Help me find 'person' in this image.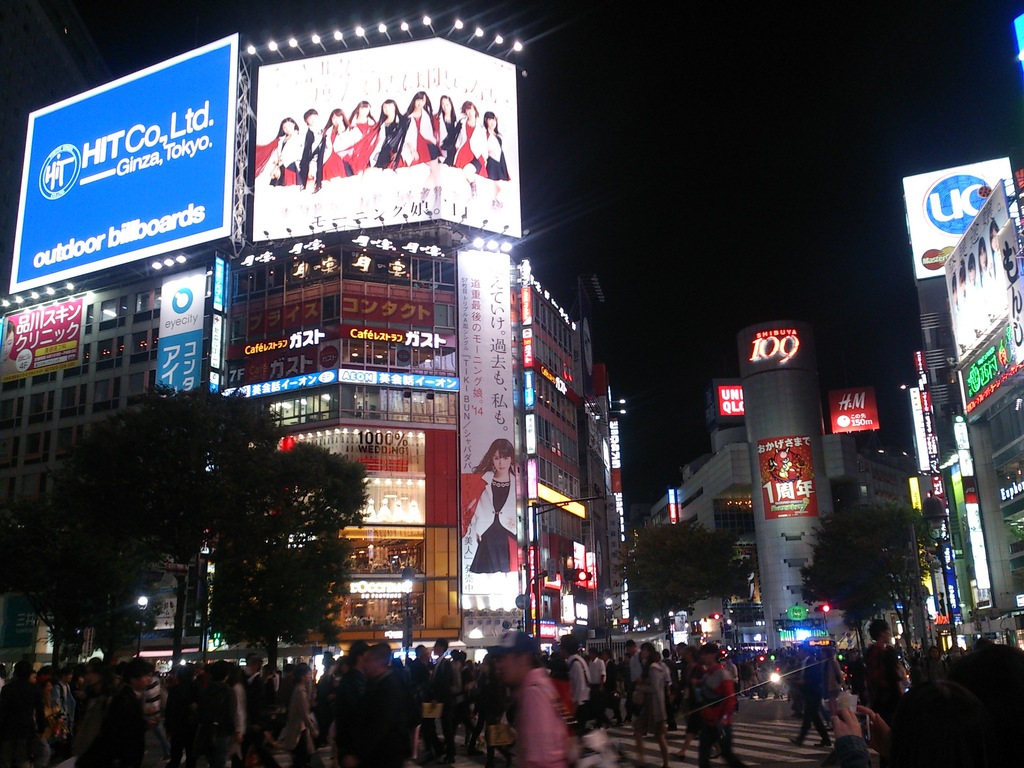
Found it: [678,637,704,721].
